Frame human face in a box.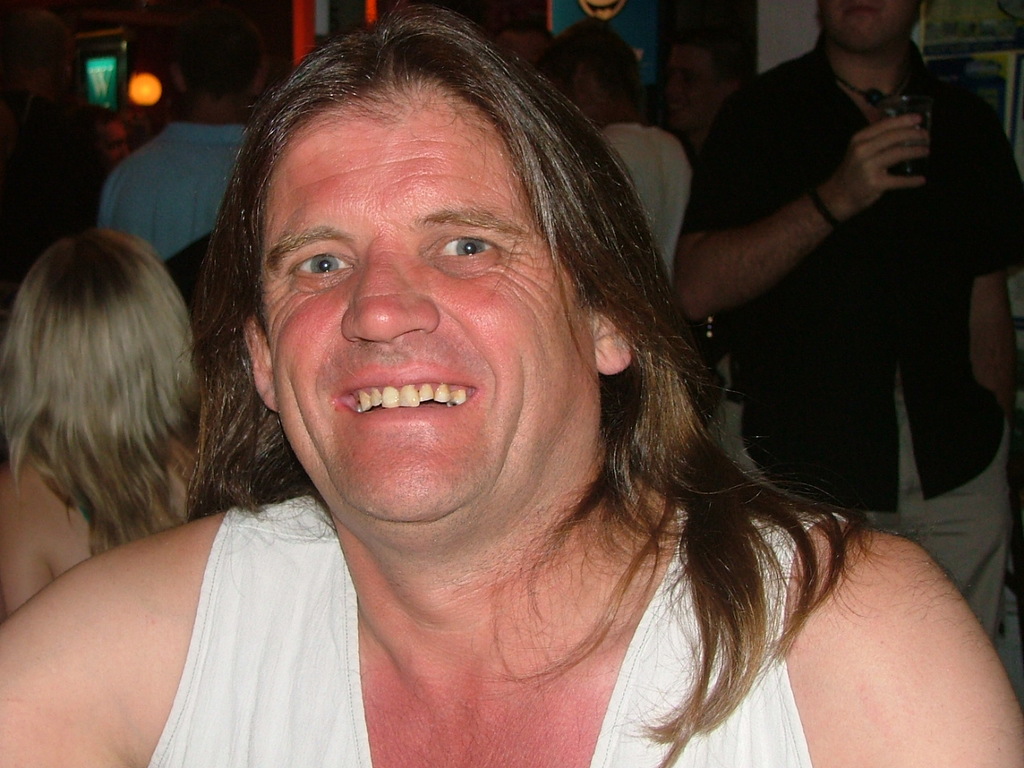
x1=258, y1=87, x2=598, y2=518.
